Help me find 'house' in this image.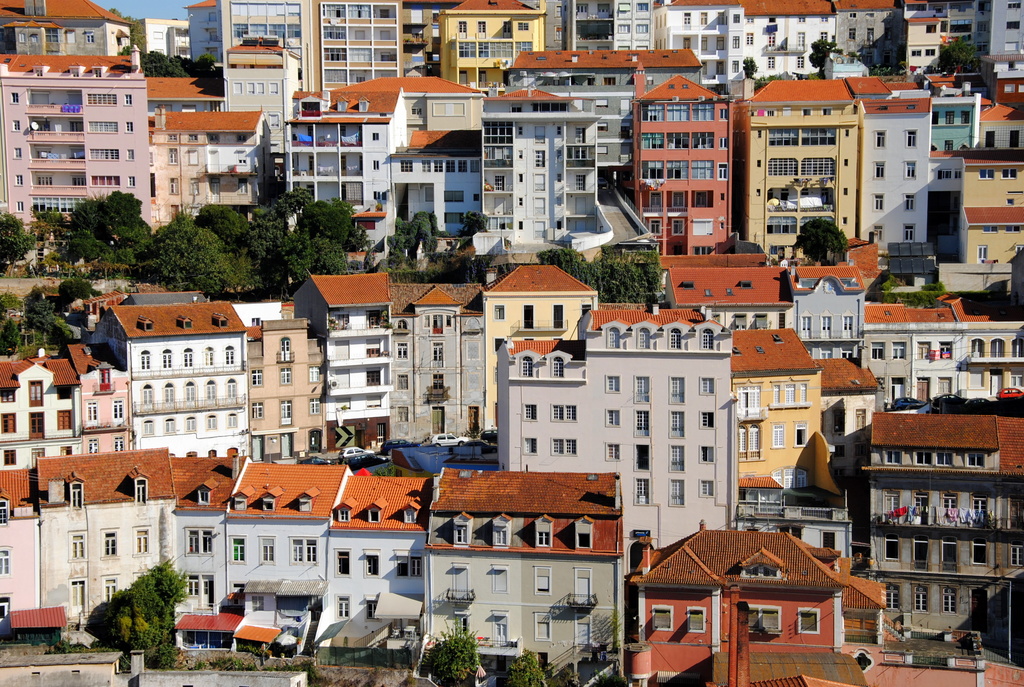
Found it: 207 462 325 659.
